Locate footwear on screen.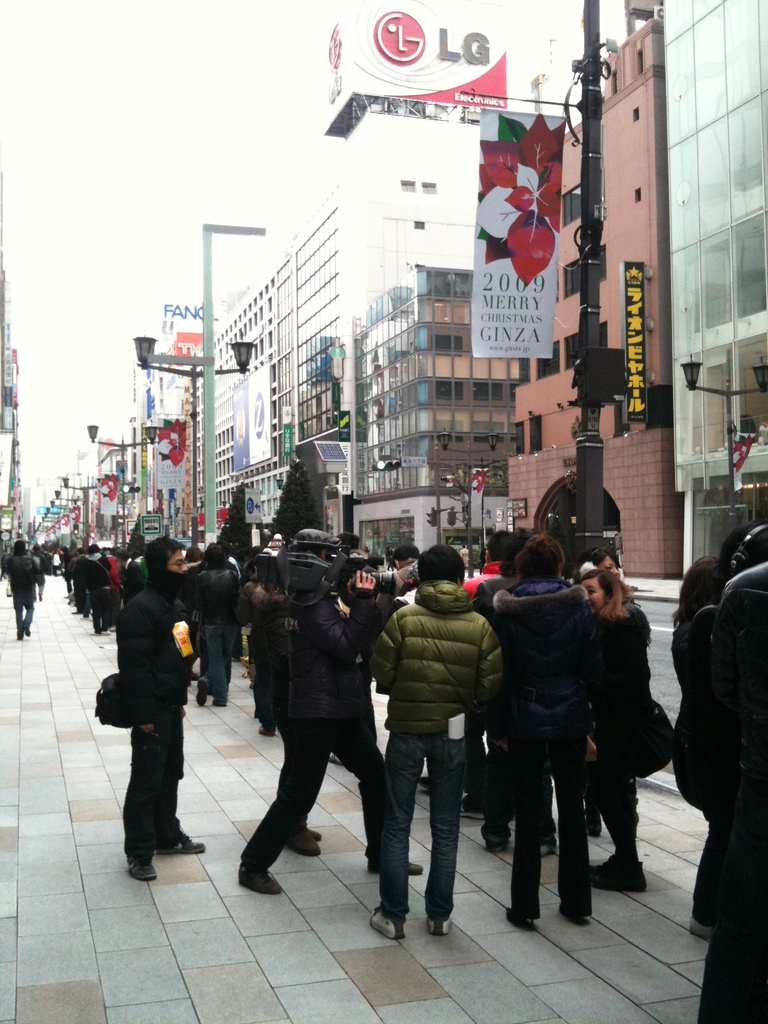
On screen at 240,868,284,895.
